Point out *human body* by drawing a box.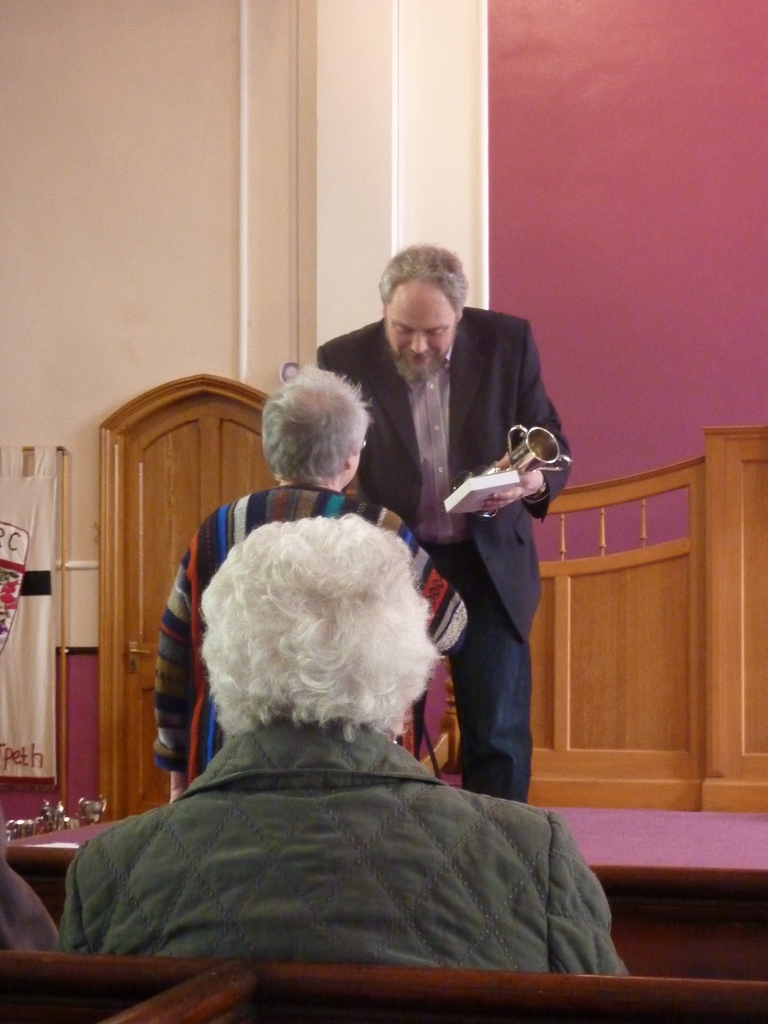
bbox=[147, 365, 467, 781].
